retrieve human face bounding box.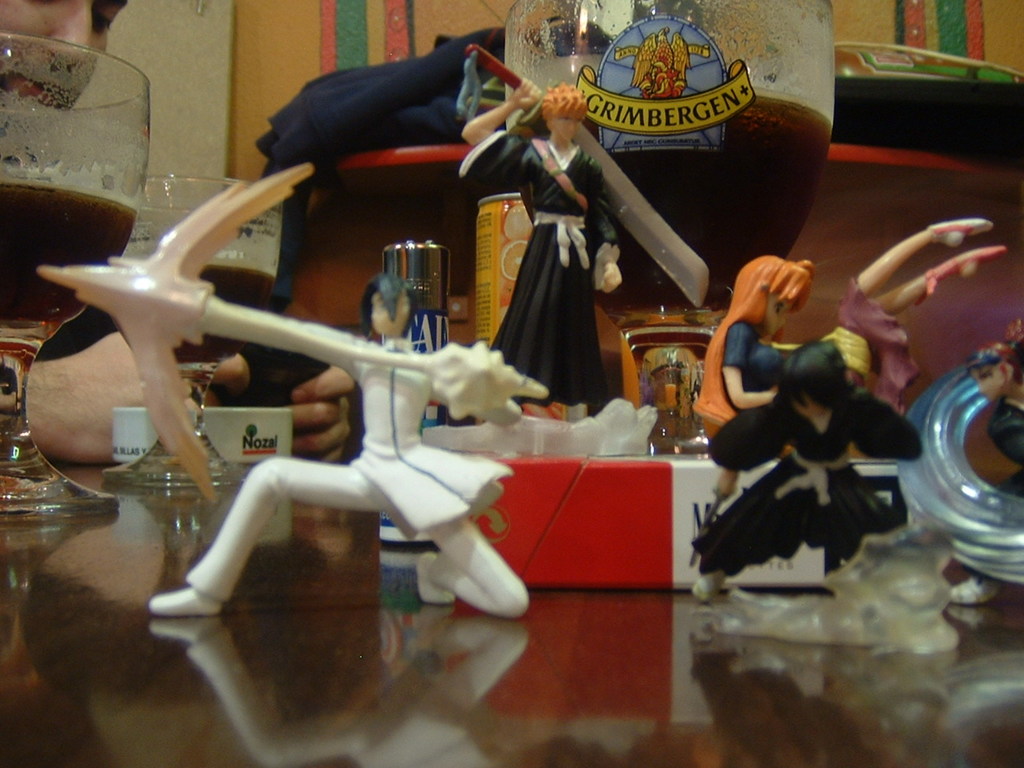
Bounding box: pyautogui.locateOnScreen(971, 362, 1005, 402).
